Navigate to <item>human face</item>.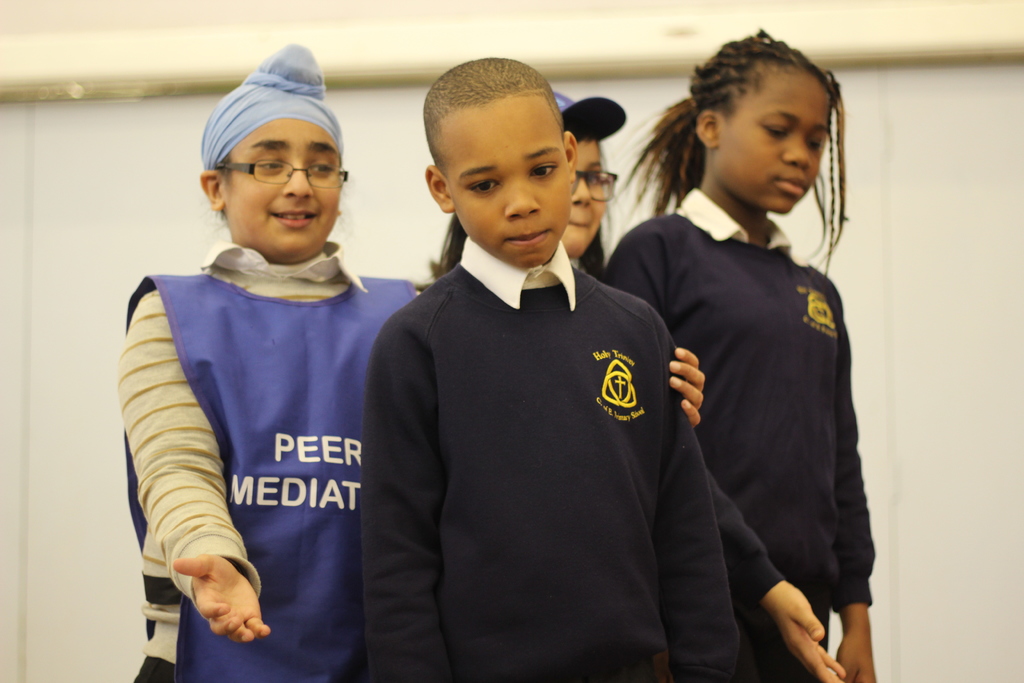
Navigation target: (left=564, top=140, right=605, bottom=260).
